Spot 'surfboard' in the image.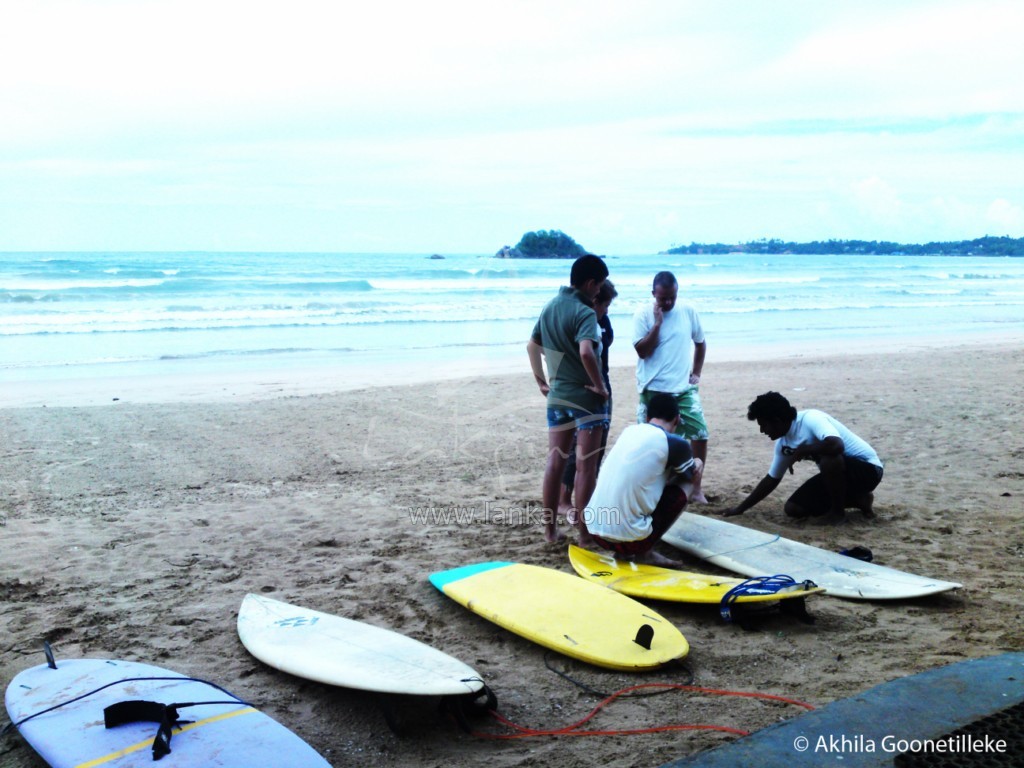
'surfboard' found at l=0, t=640, r=338, b=767.
